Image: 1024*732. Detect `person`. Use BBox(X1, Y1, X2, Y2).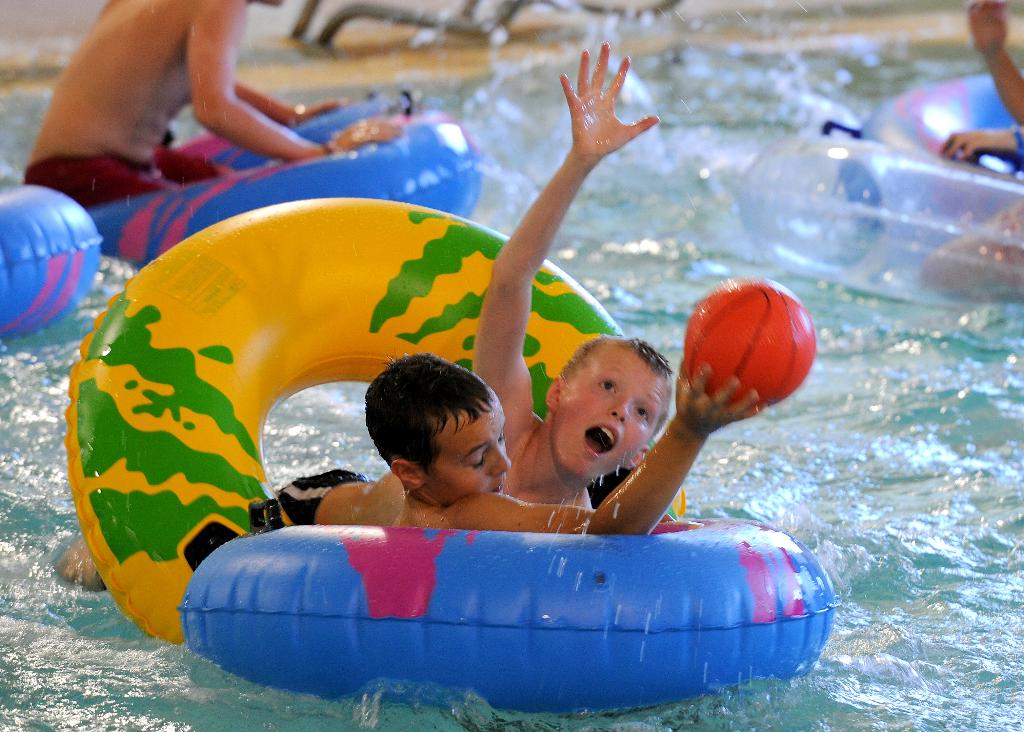
BBox(356, 349, 760, 529).
